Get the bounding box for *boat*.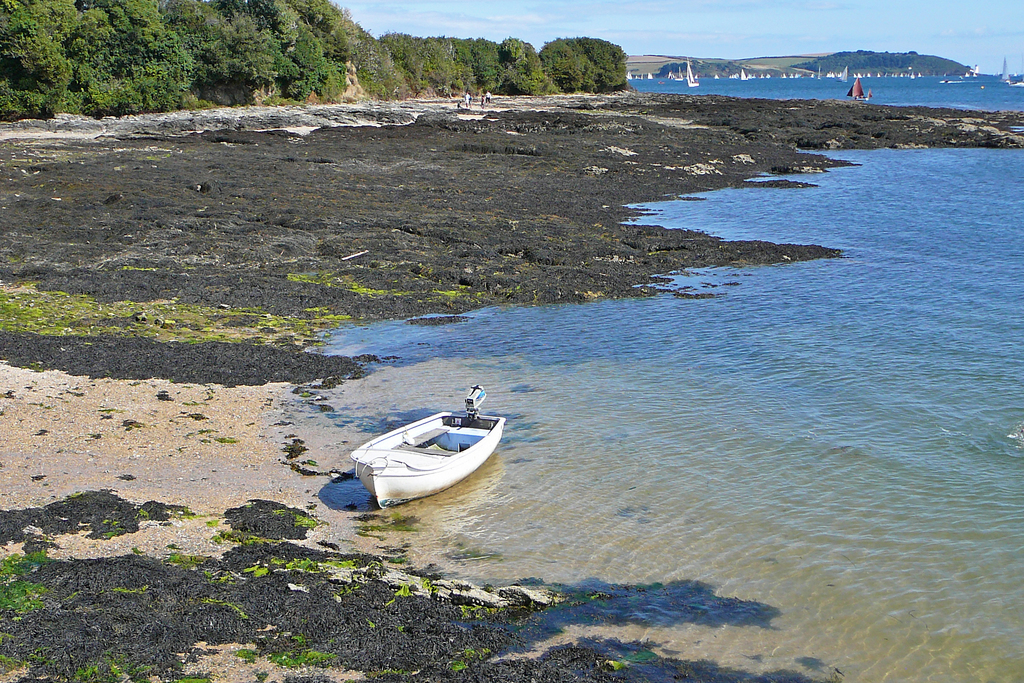
bbox=[675, 66, 686, 80].
